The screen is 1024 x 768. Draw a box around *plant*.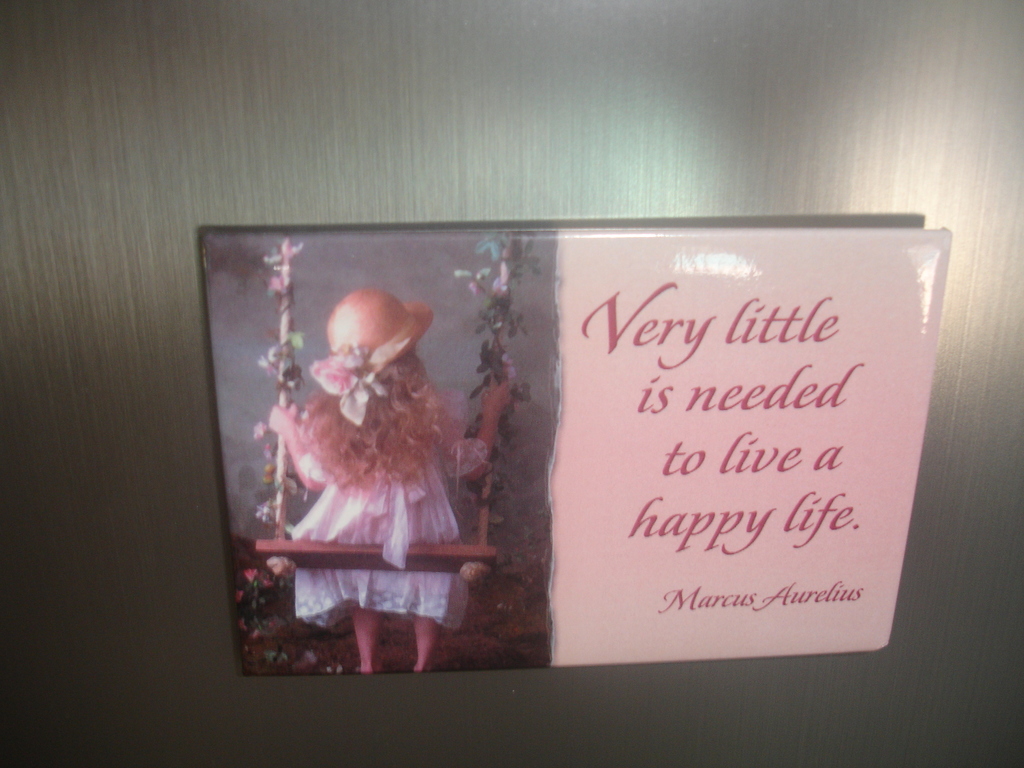
select_region(448, 223, 541, 524).
